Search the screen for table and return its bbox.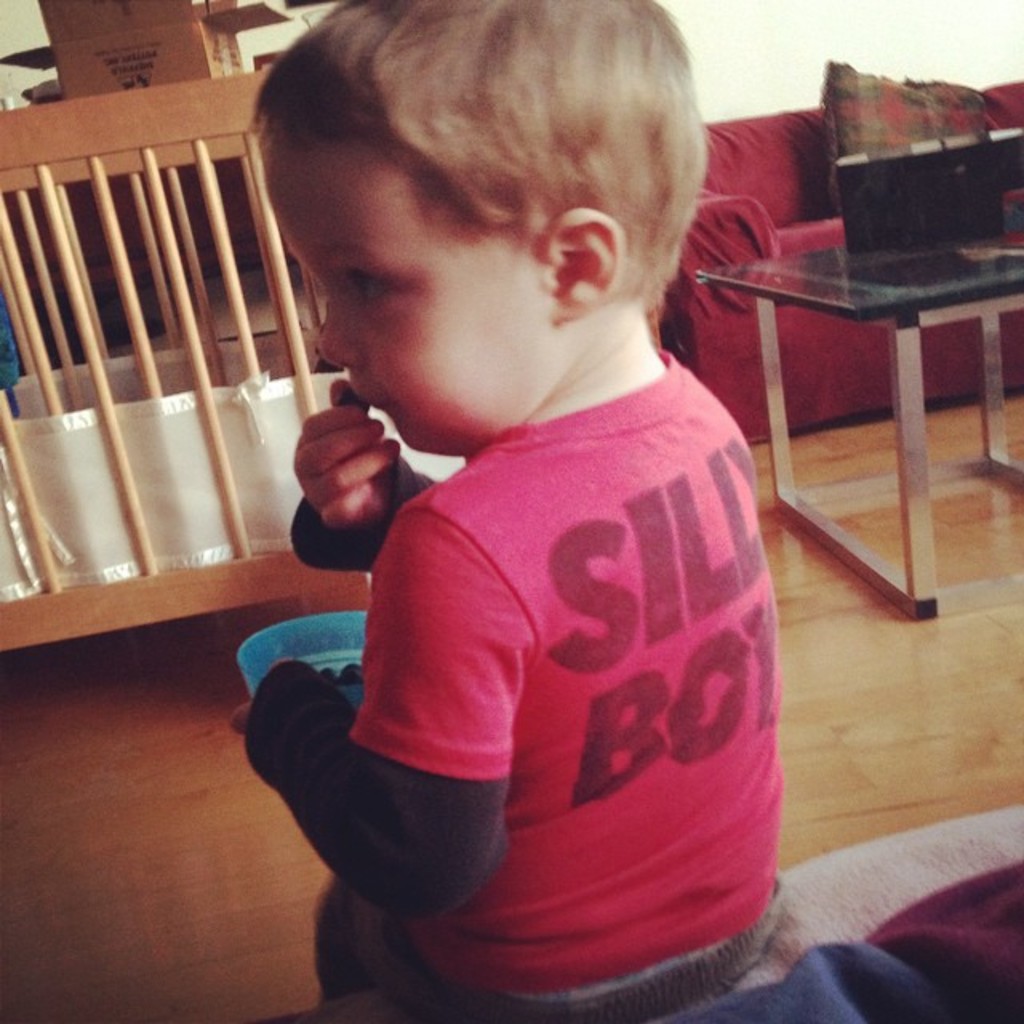
Found: bbox=(706, 237, 1018, 613).
